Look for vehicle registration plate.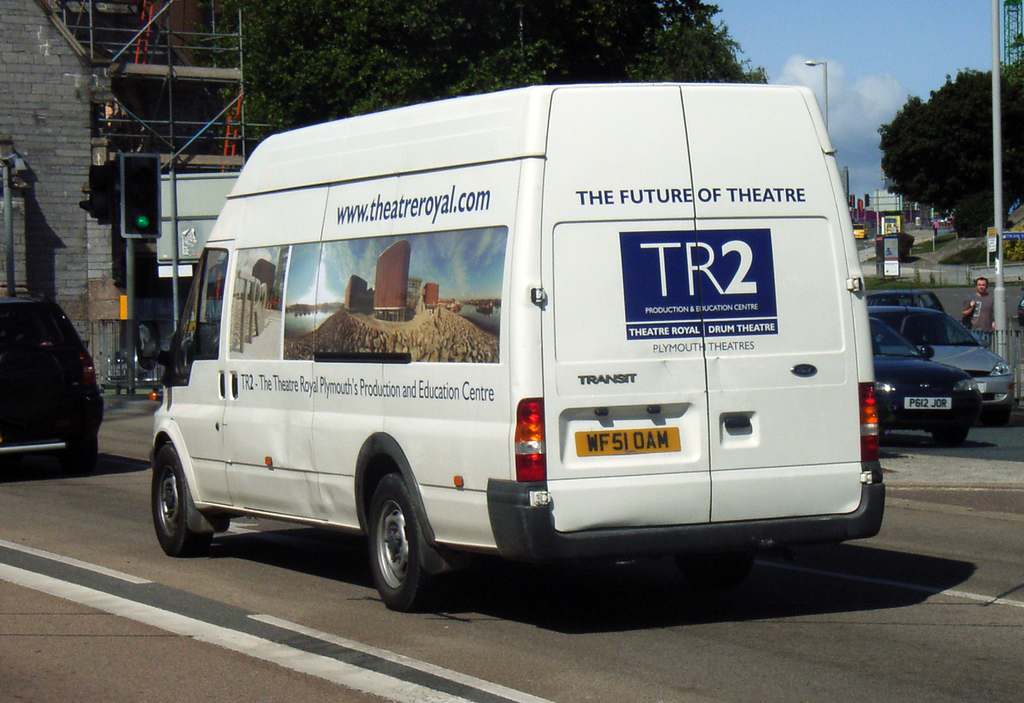
Found: detection(904, 395, 951, 410).
